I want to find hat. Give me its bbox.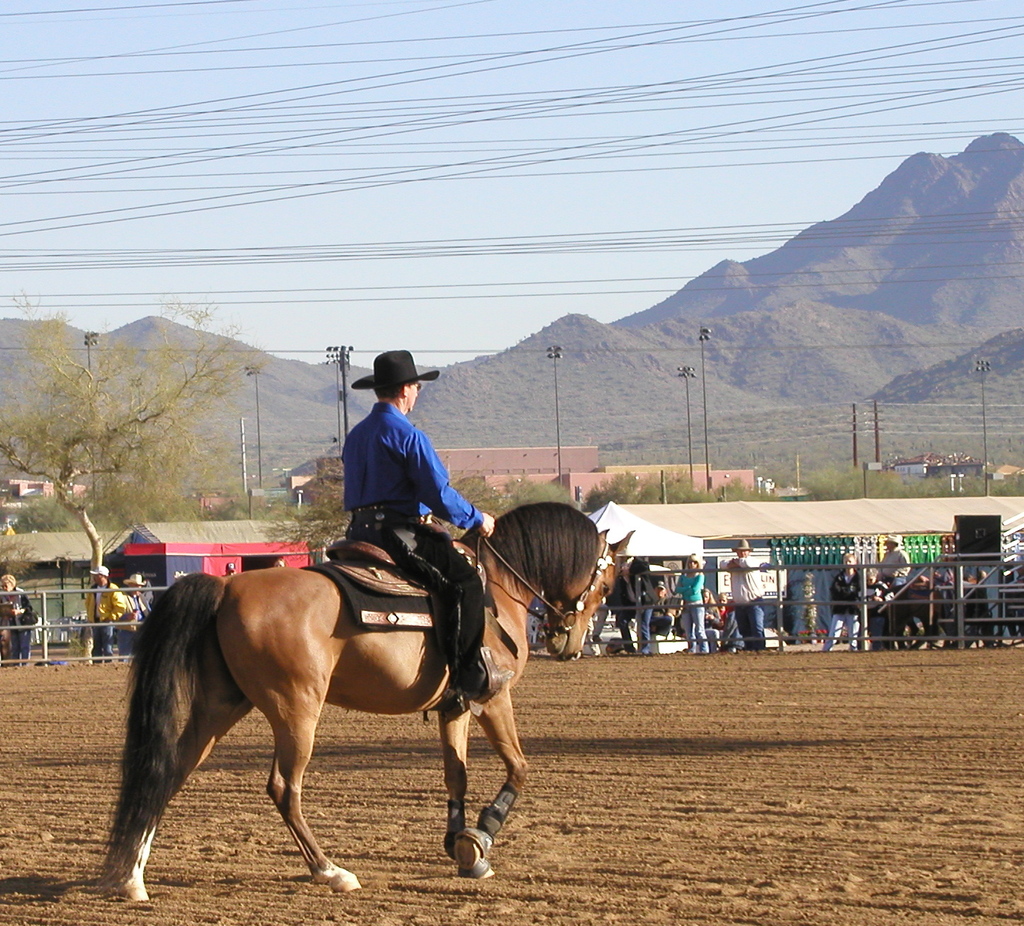
352/347/440/391.
